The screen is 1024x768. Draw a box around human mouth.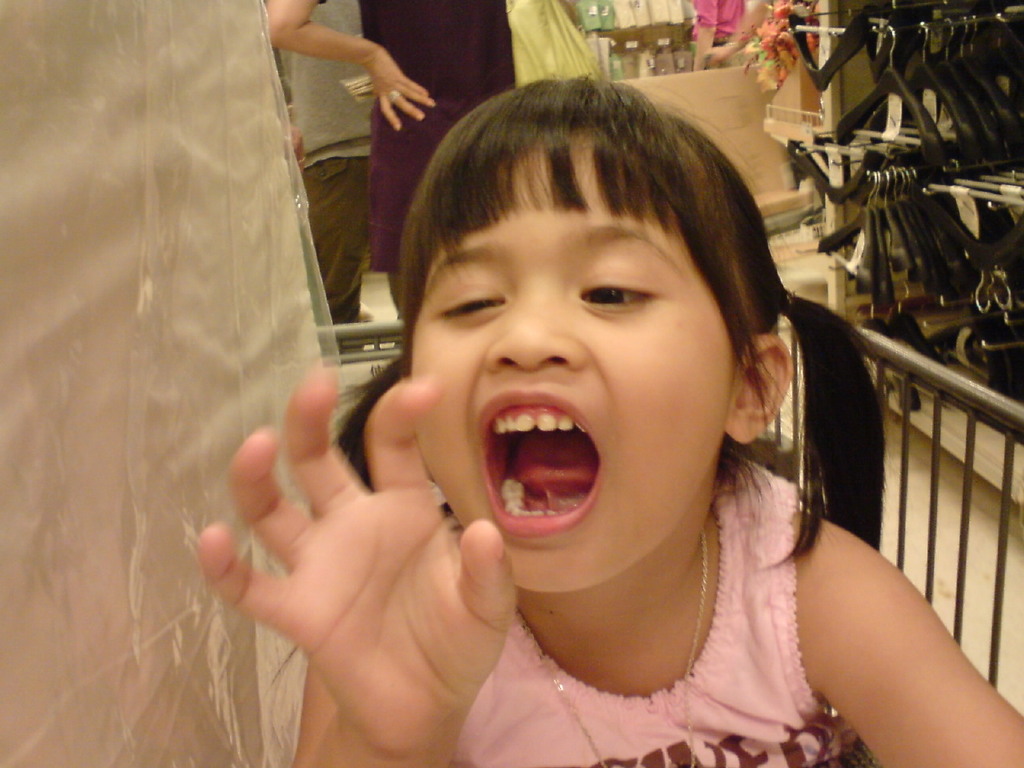
{"left": 483, "top": 388, "right": 600, "bottom": 538}.
